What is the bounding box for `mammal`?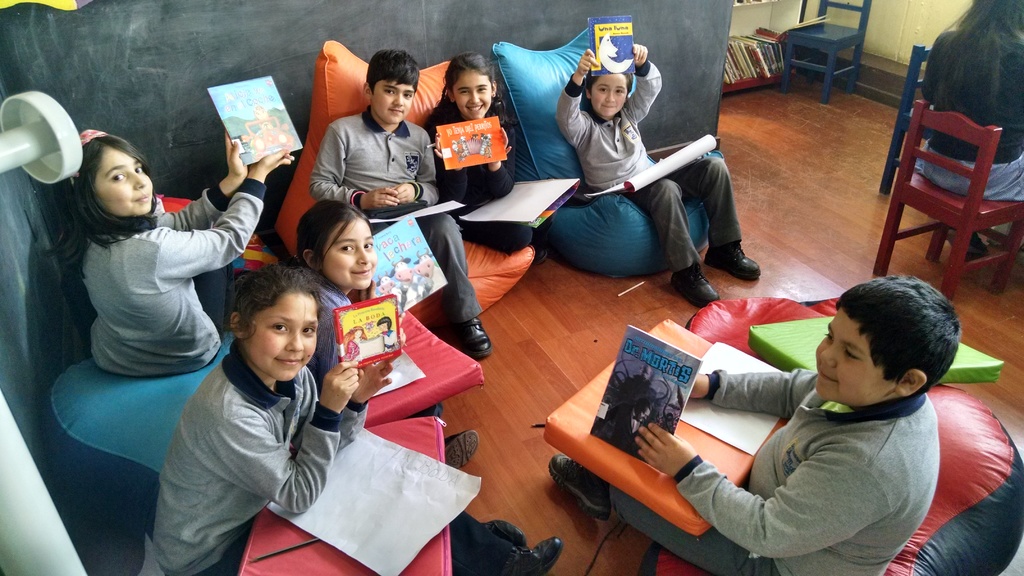
pyautogui.locateOnScreen(309, 44, 492, 356).
